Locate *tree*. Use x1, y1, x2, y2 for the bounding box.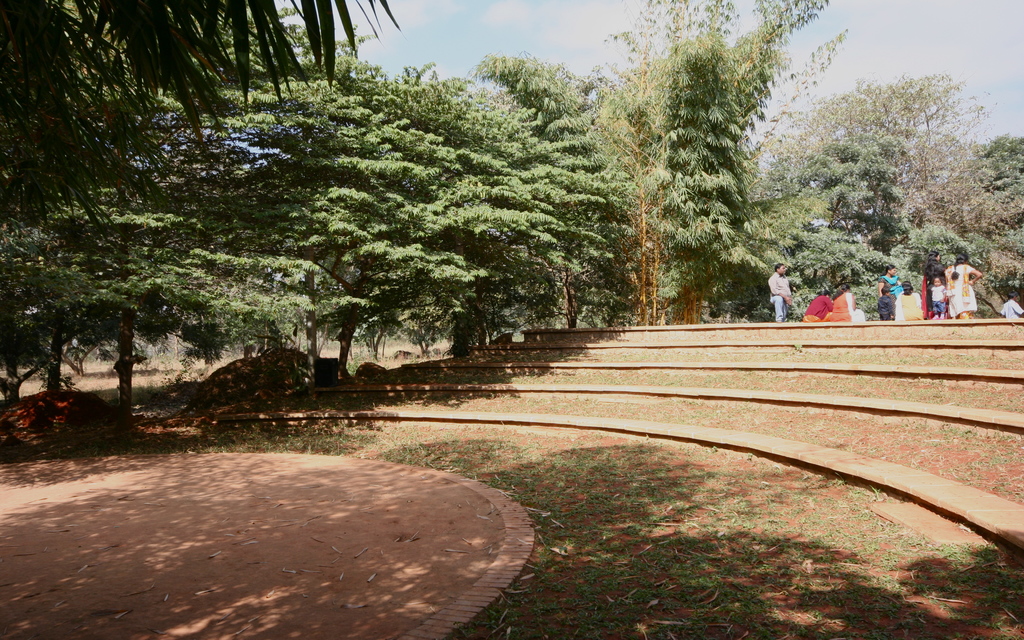
267, 59, 556, 376.
